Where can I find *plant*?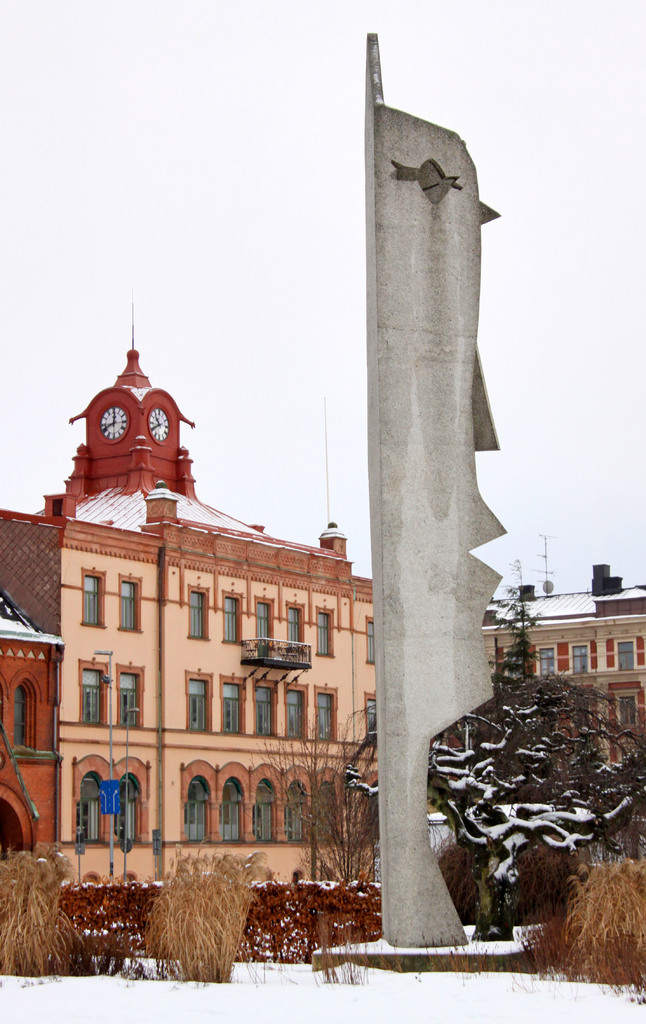
You can find it at [x1=0, y1=848, x2=105, y2=977].
